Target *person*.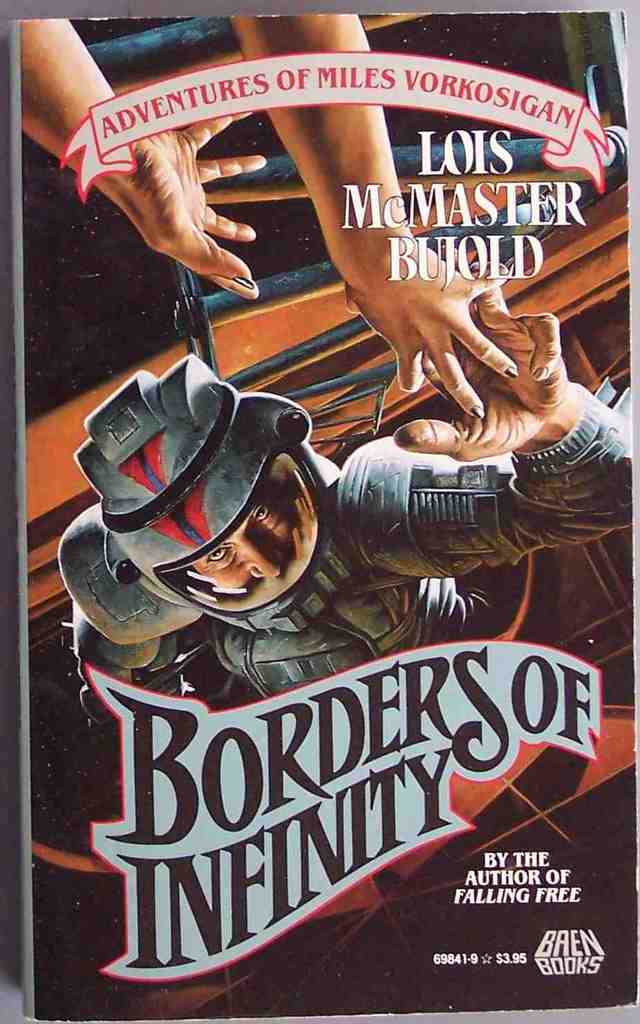
Target region: crop(7, 274, 639, 808).
